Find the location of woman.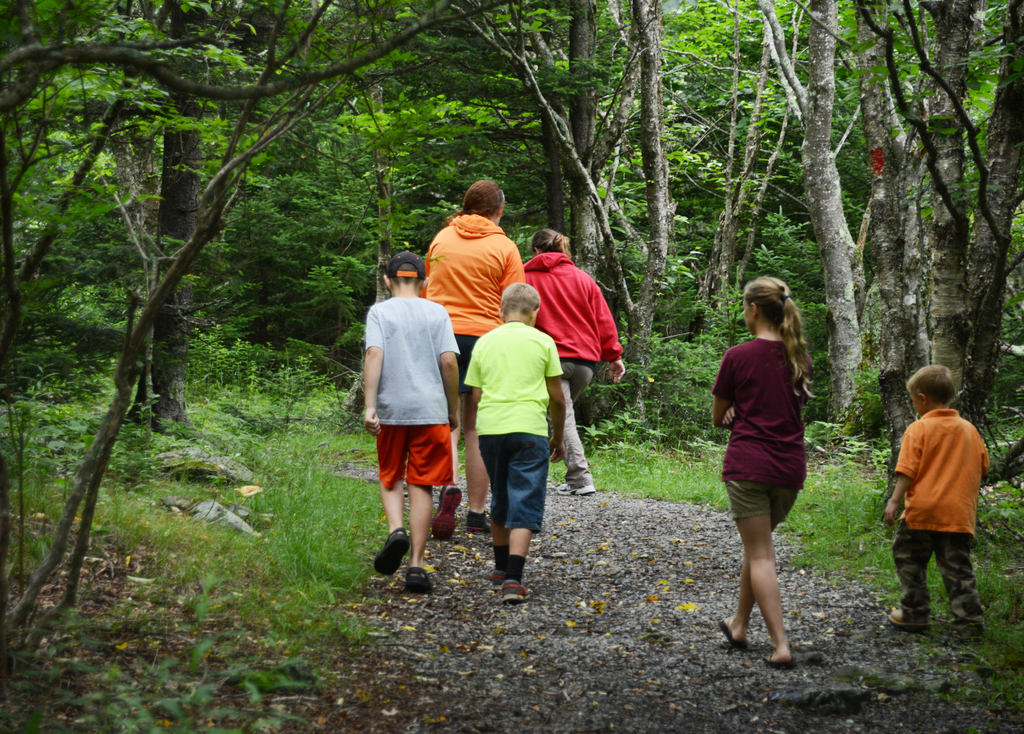
Location: x1=708, y1=267, x2=838, y2=671.
